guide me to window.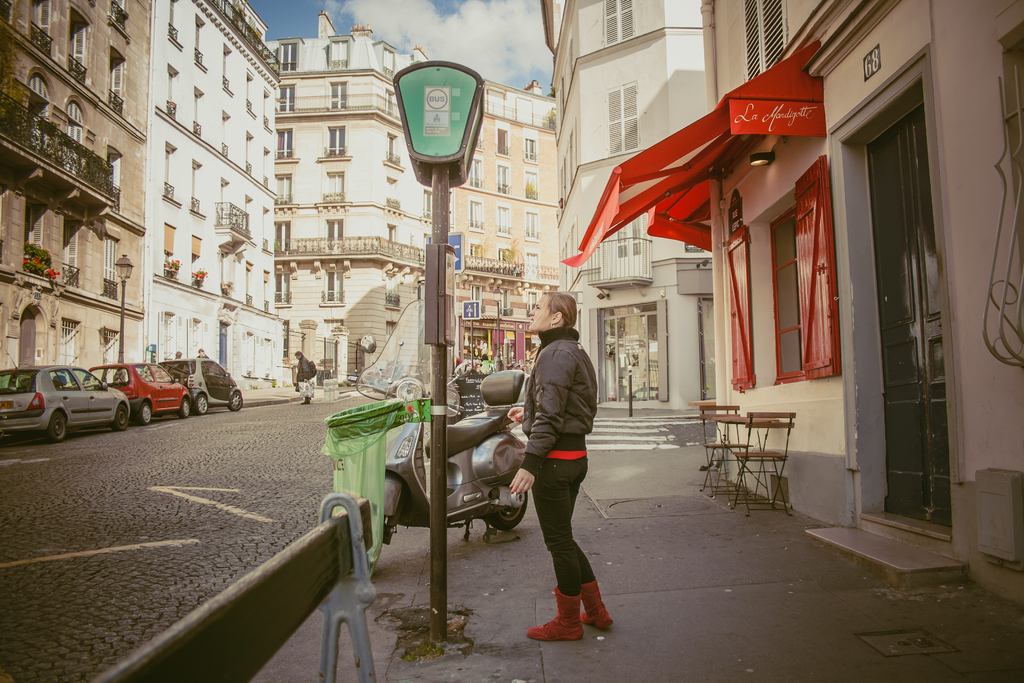
Guidance: BBox(383, 129, 406, 173).
